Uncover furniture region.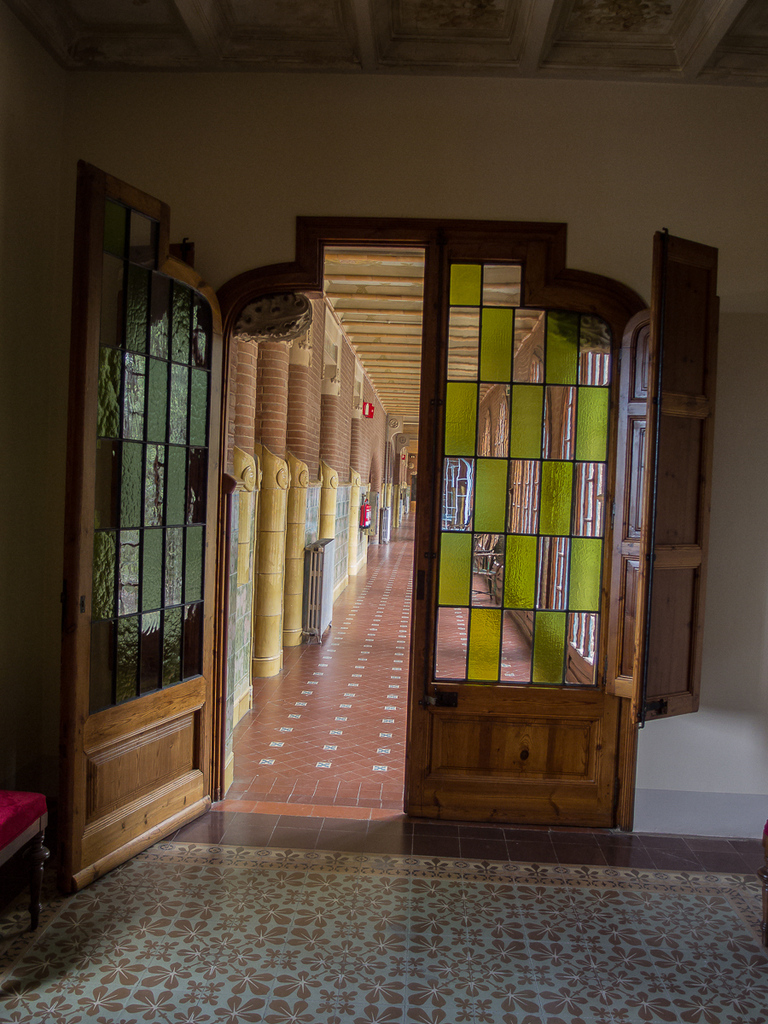
Uncovered: bbox=(0, 780, 48, 930).
